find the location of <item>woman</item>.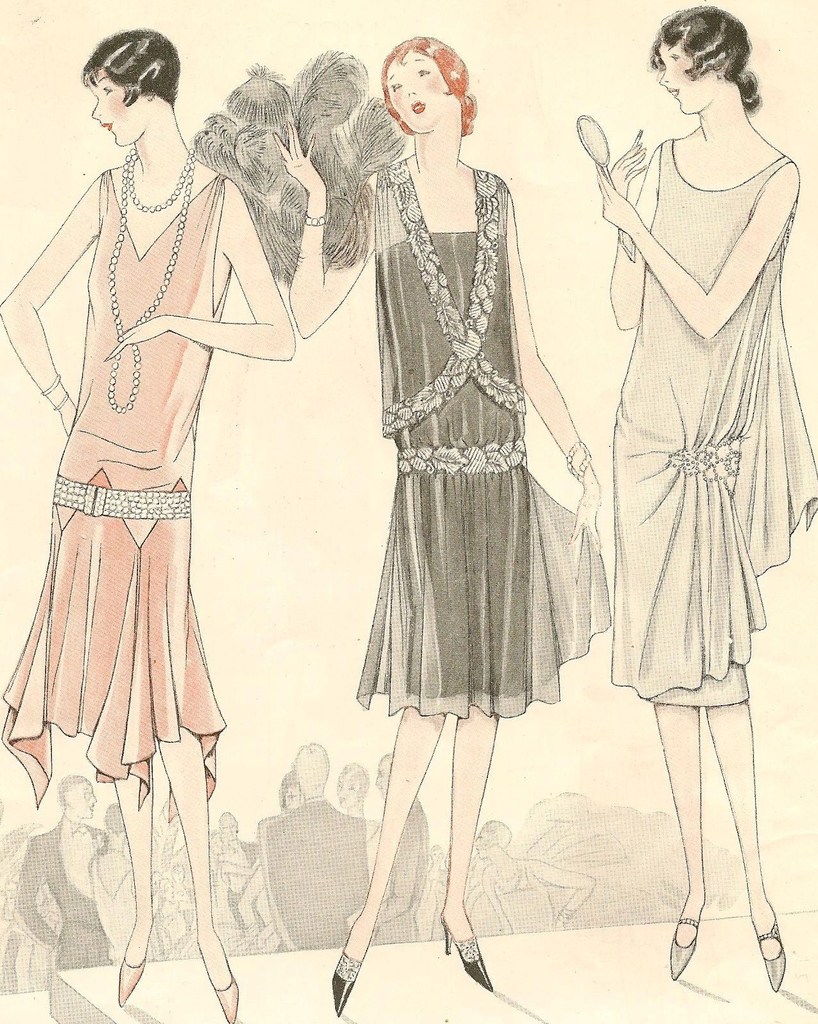
Location: <region>272, 35, 611, 1018</region>.
